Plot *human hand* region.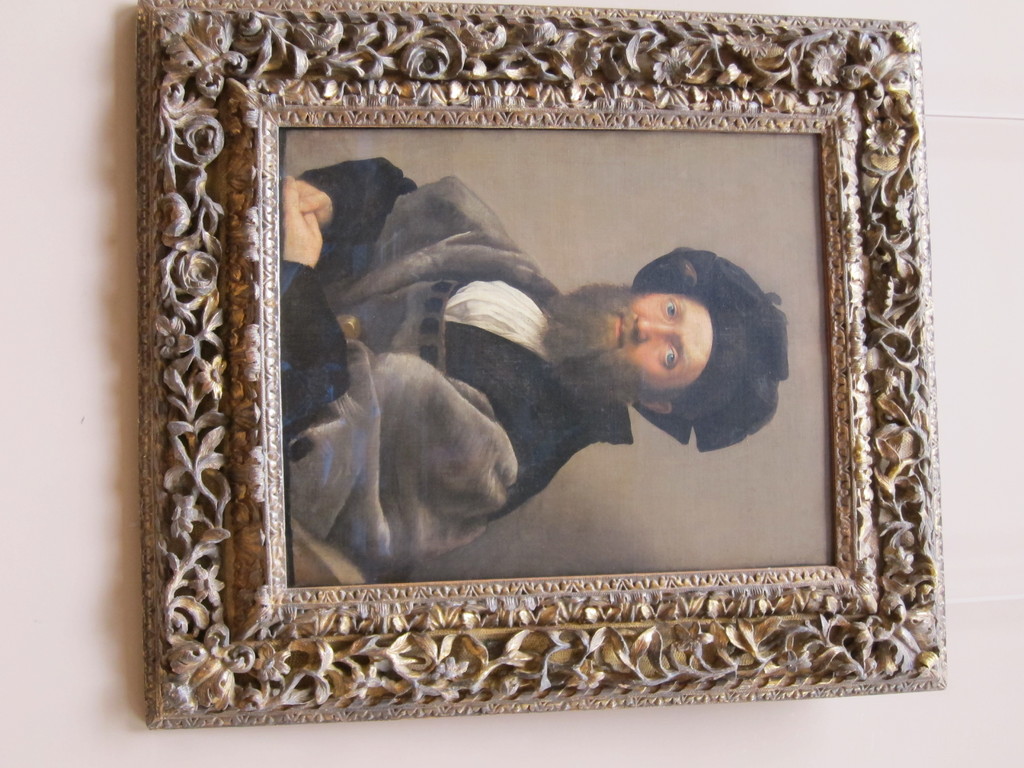
Plotted at 283,172,323,265.
